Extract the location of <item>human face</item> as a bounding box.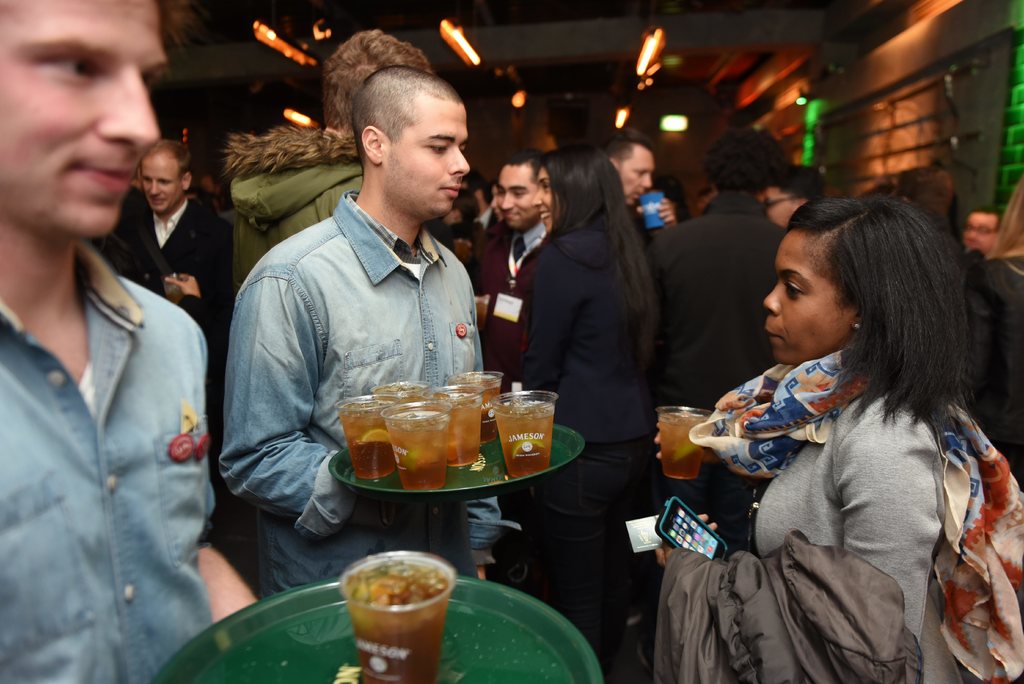
left=621, top=153, right=655, bottom=209.
